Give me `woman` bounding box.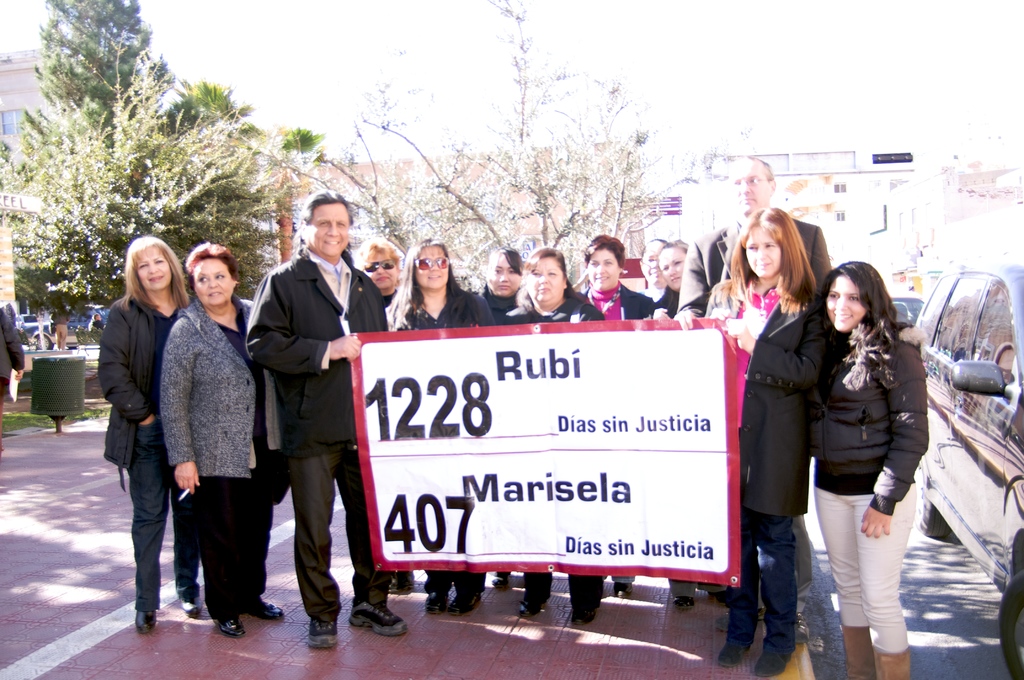
select_region(499, 250, 601, 623).
